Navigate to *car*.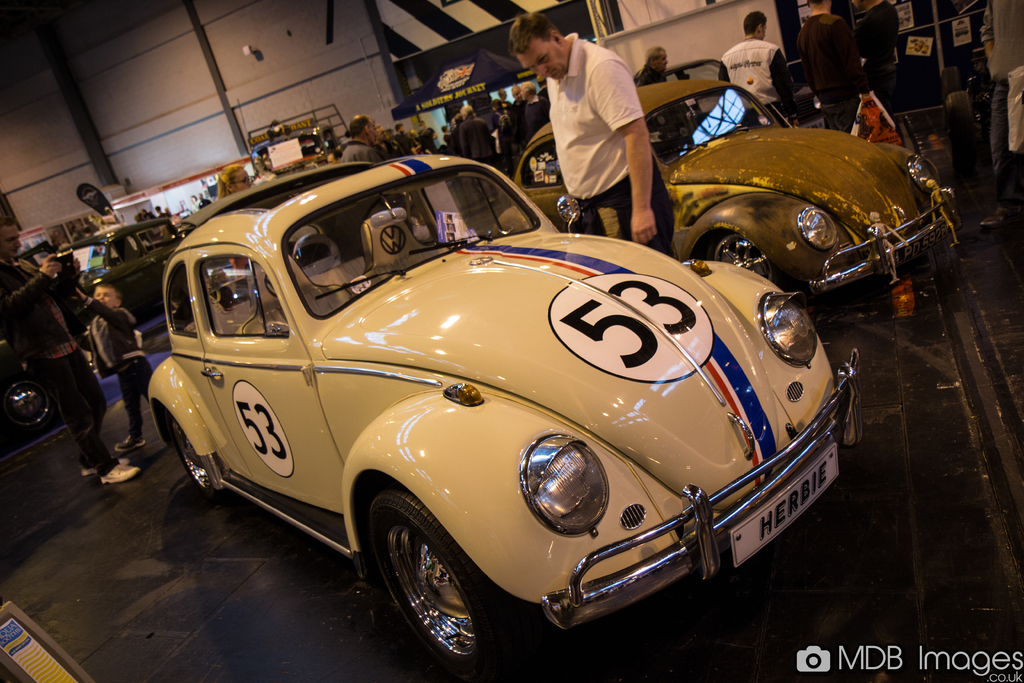
Navigation target: pyautogui.locateOnScreen(664, 52, 729, 78).
